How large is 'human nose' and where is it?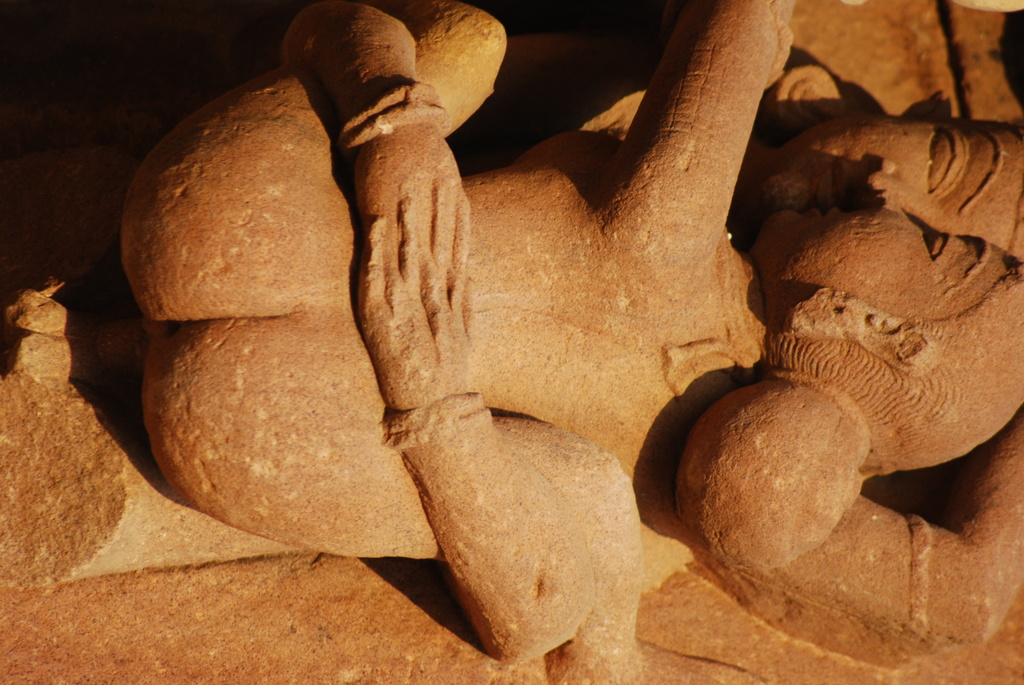
Bounding box: (x1=877, y1=204, x2=906, y2=221).
